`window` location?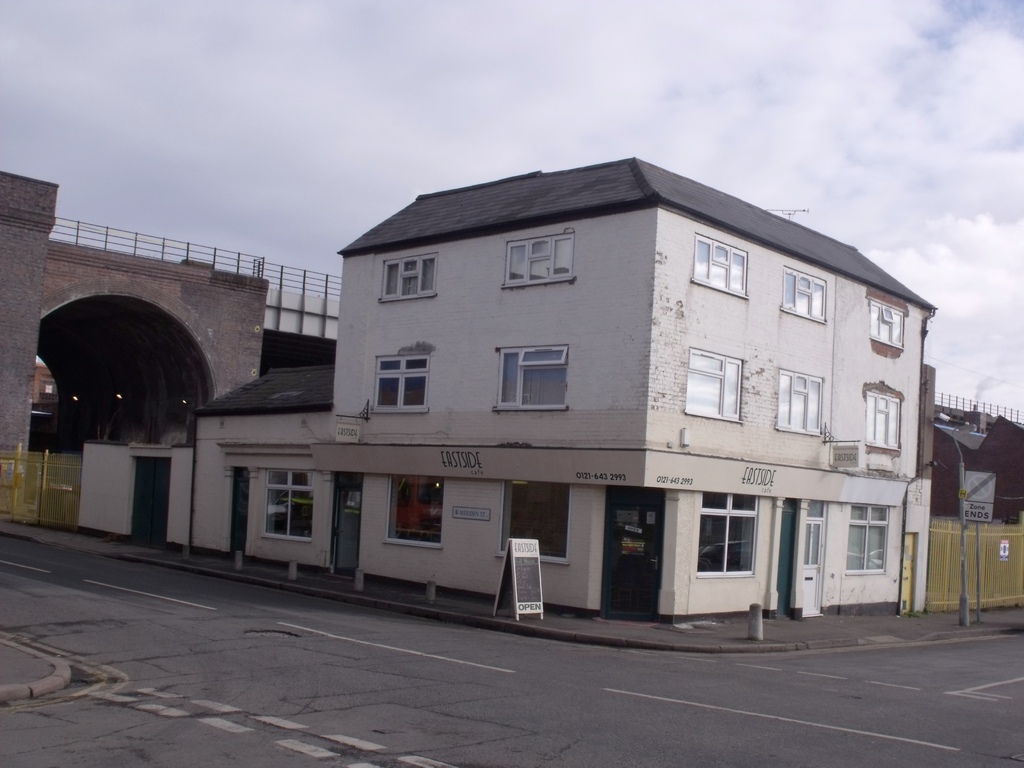
bbox=(381, 252, 437, 299)
